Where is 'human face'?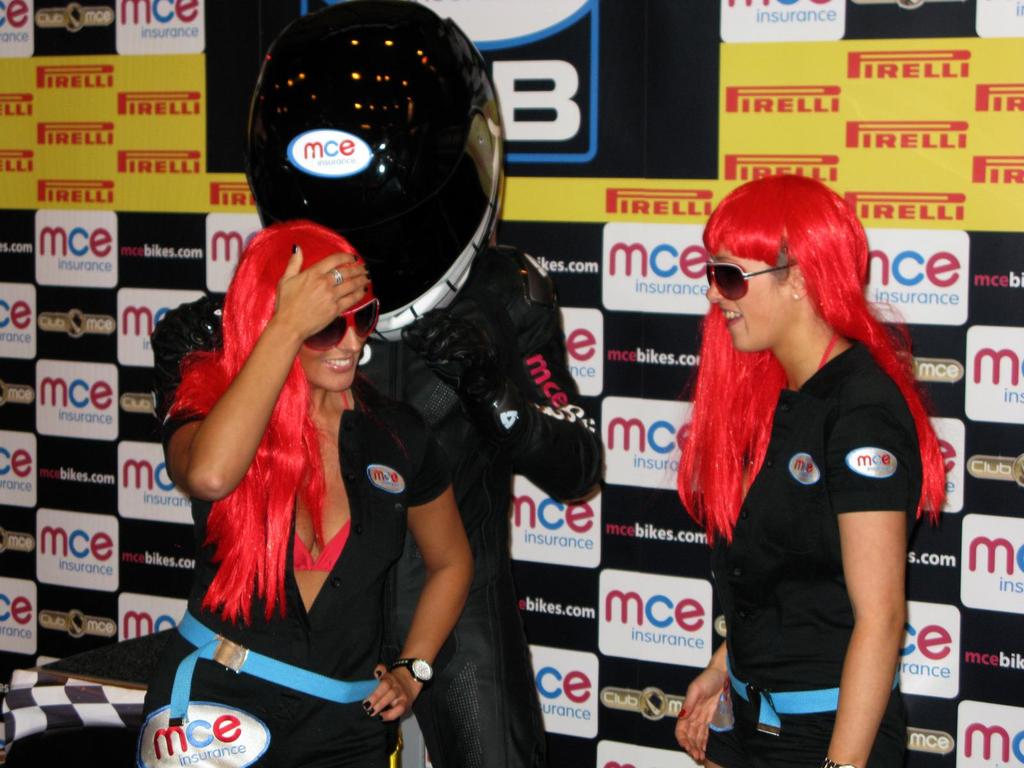
705,244,808,351.
